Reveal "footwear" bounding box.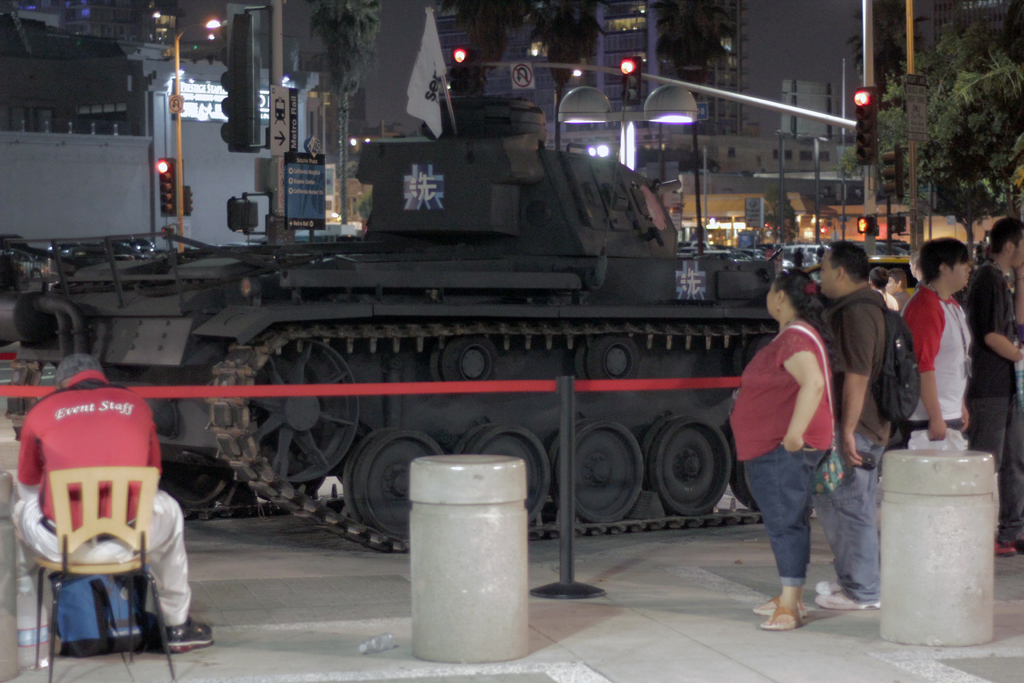
Revealed: <region>822, 581, 883, 604</region>.
